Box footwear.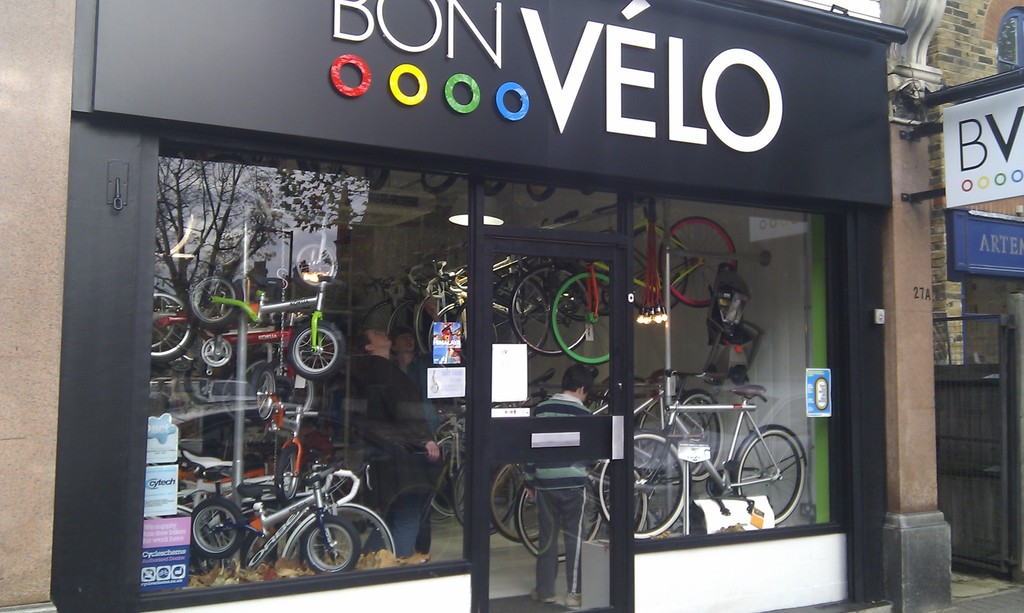
(left=399, top=550, right=431, bottom=563).
